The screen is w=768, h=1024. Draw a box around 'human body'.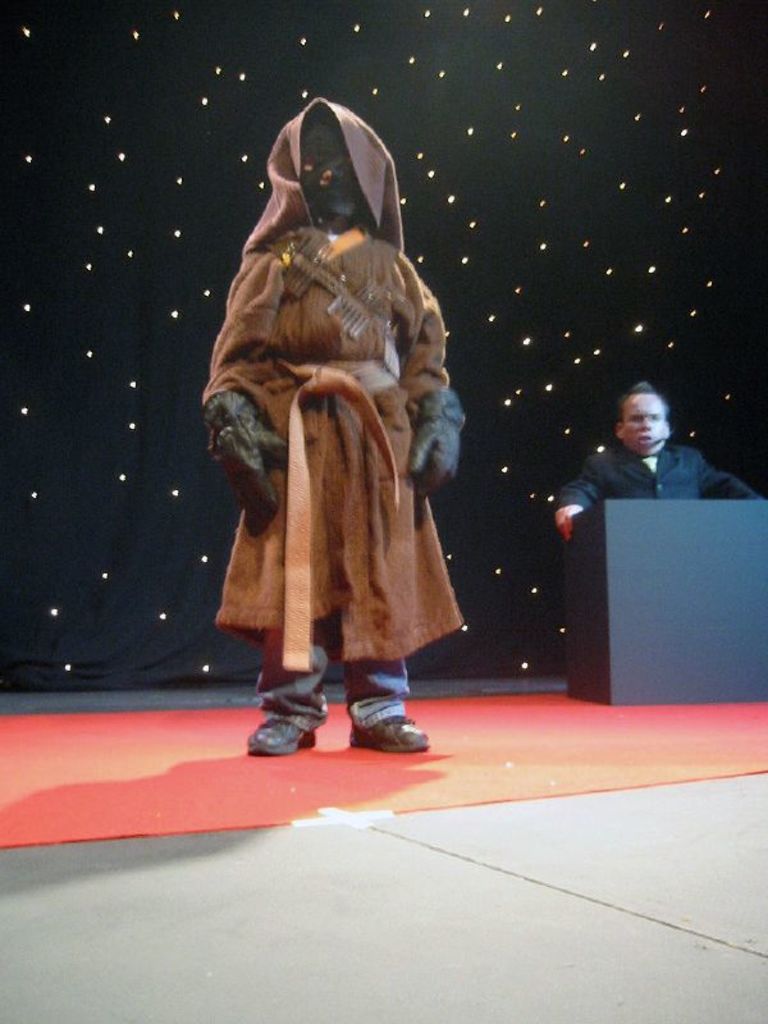
box=[538, 369, 767, 517].
